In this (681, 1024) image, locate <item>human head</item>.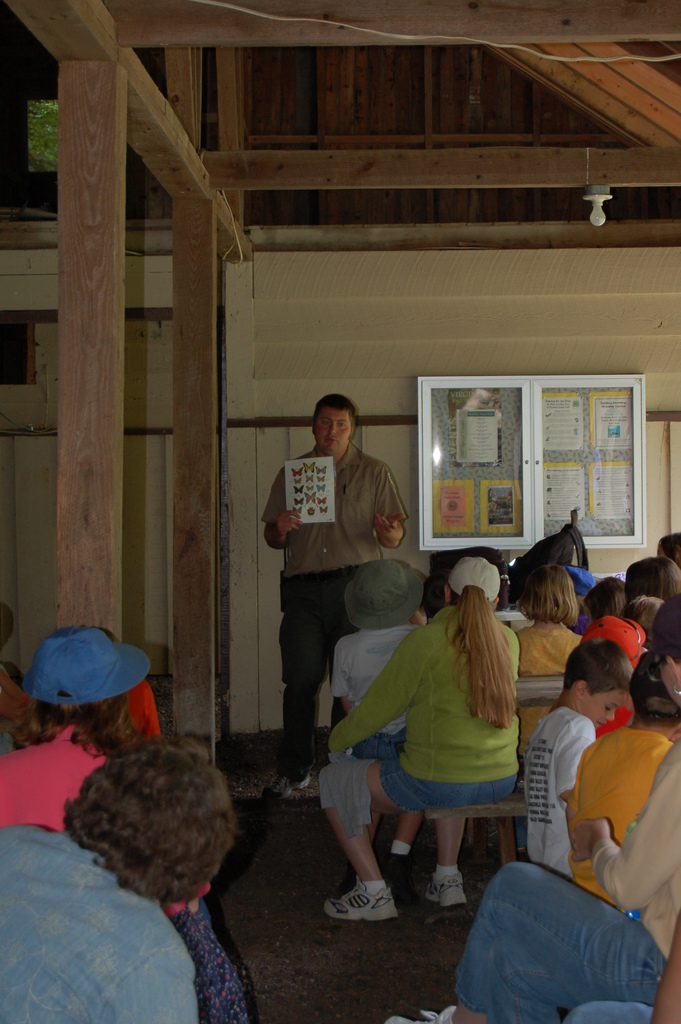
Bounding box: bbox=[576, 574, 630, 625].
